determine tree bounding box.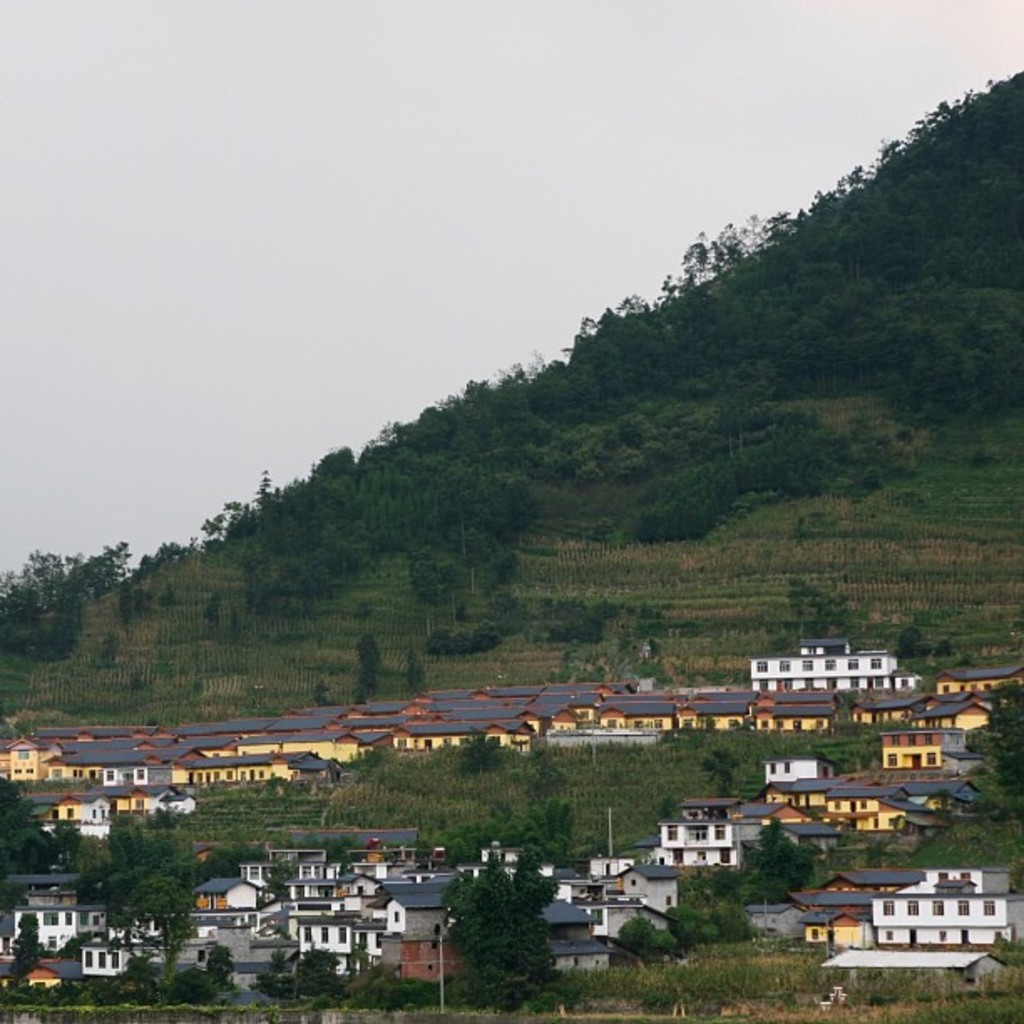
Determined: region(440, 850, 577, 986).
